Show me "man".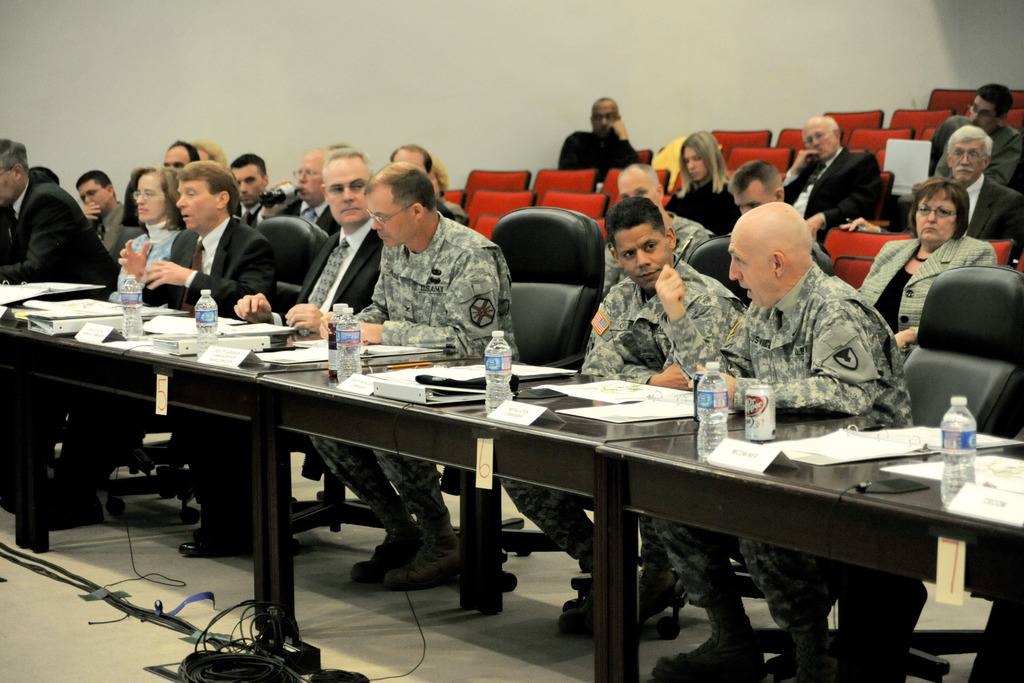
"man" is here: <box>74,169,143,263</box>.
